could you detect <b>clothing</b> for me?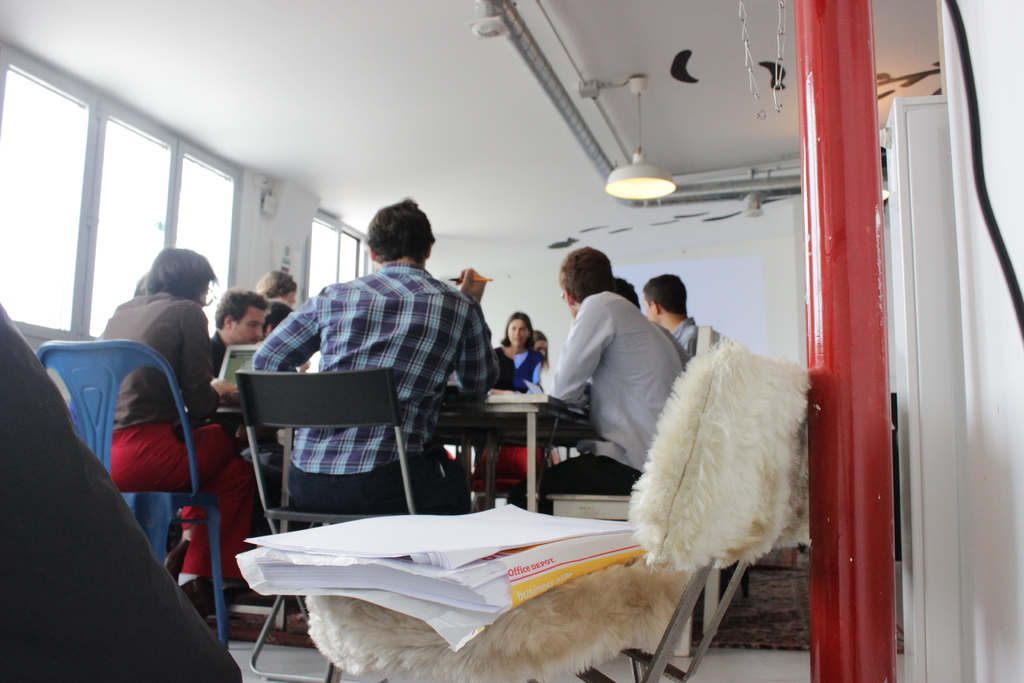
Detection result: box=[493, 343, 545, 492].
